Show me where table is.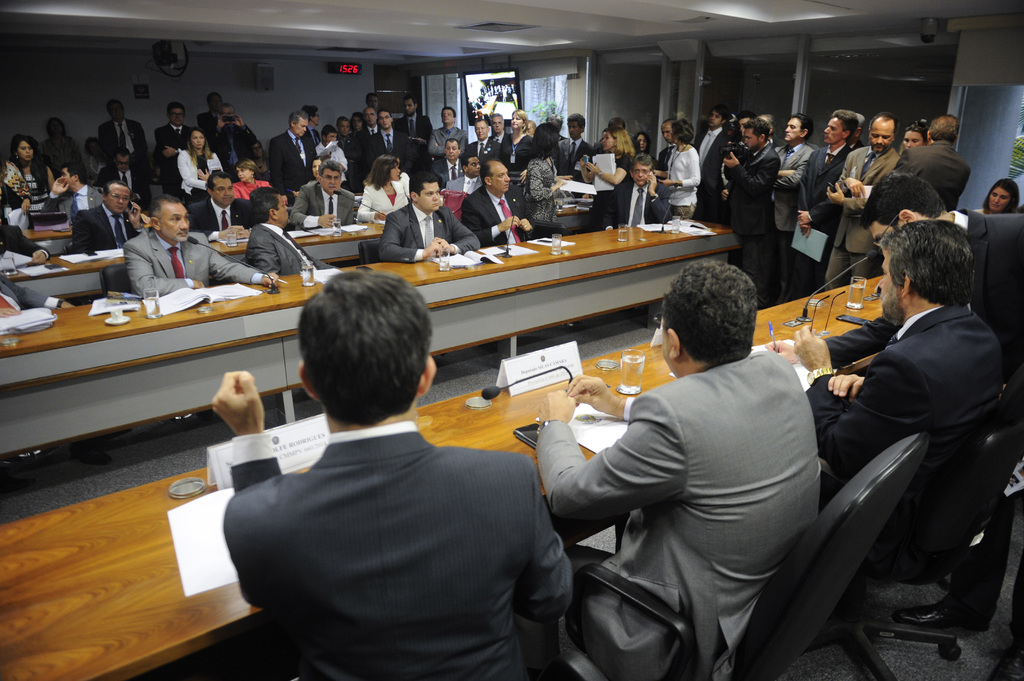
table is at bbox(25, 223, 79, 240).
